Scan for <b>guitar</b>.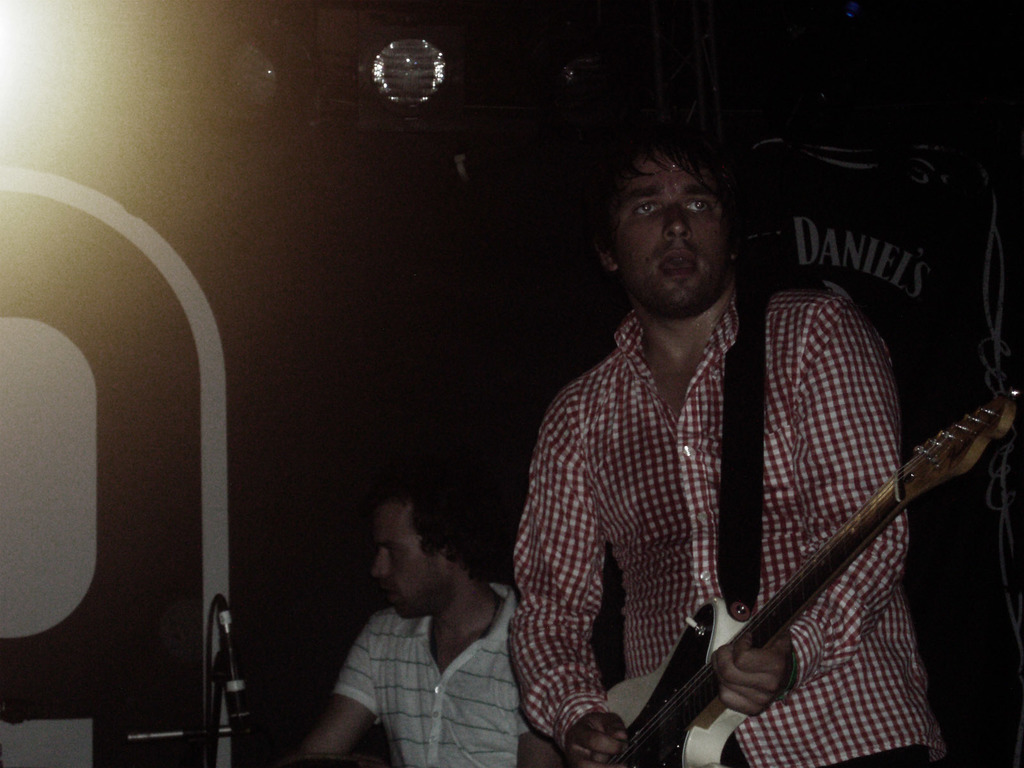
Scan result: [591,287,1004,758].
